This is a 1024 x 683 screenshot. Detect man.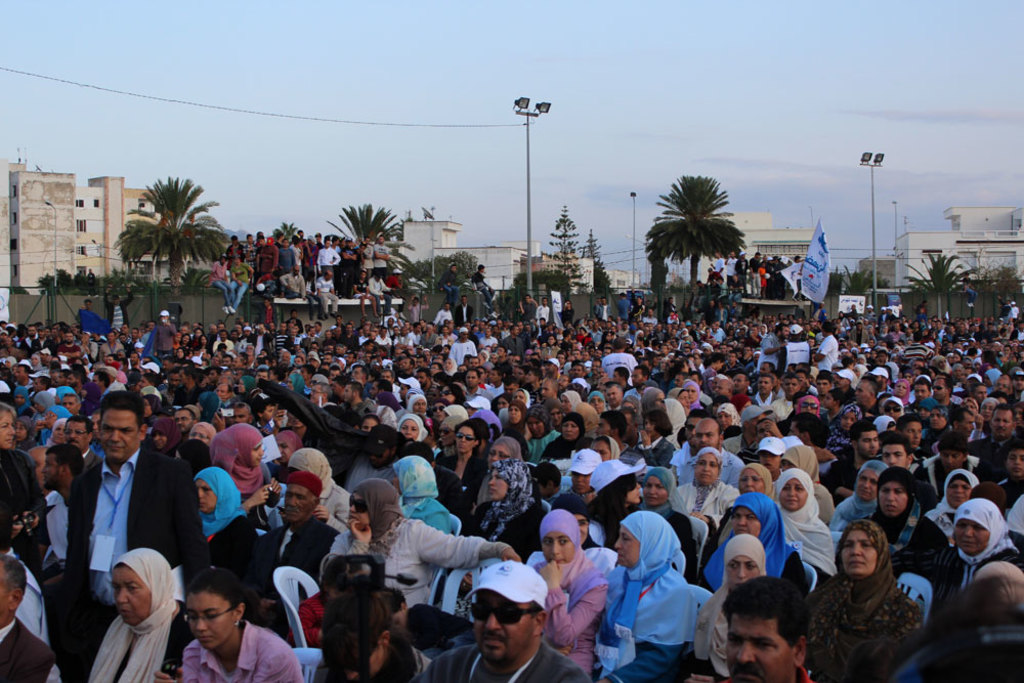
x1=969, y1=405, x2=1019, y2=478.
